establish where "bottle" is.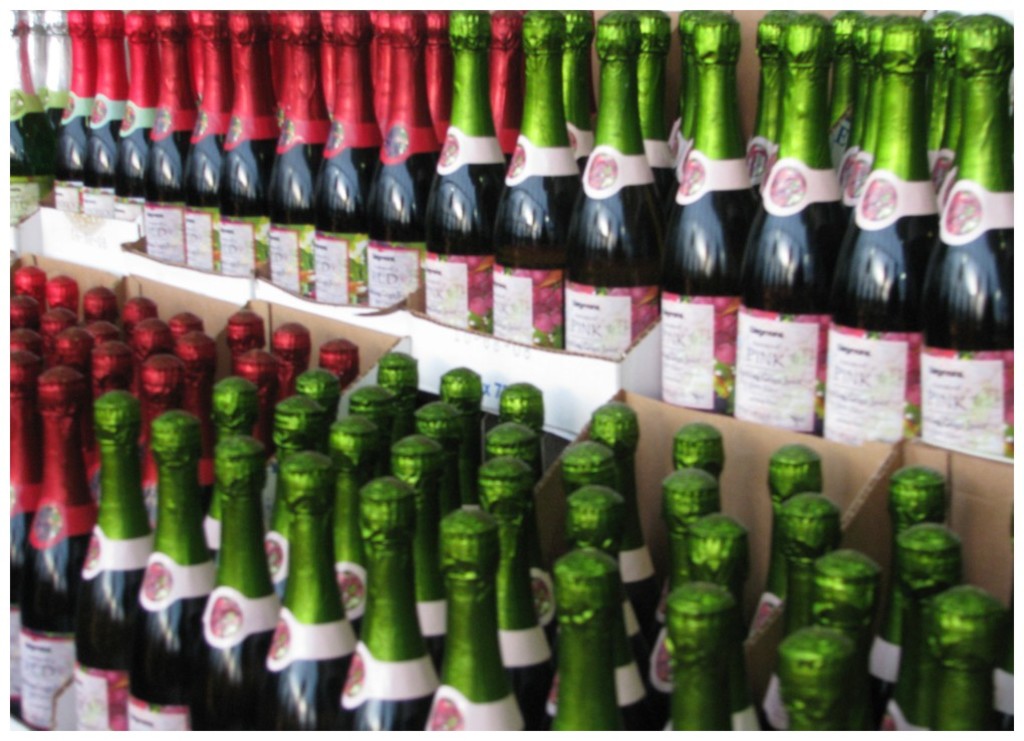
Established at [x1=426, y1=503, x2=529, y2=740].
